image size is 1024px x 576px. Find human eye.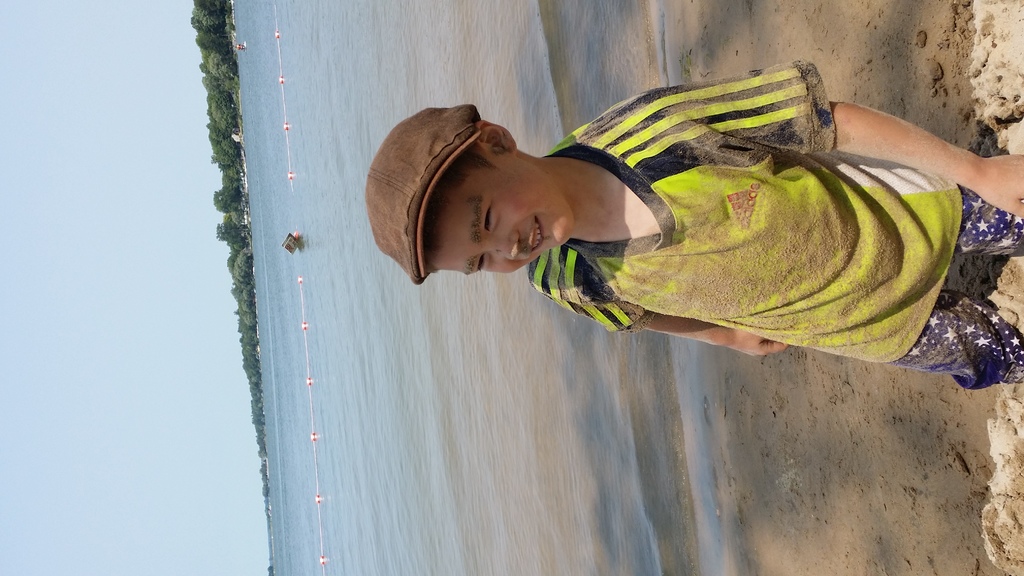
region(483, 204, 495, 234).
